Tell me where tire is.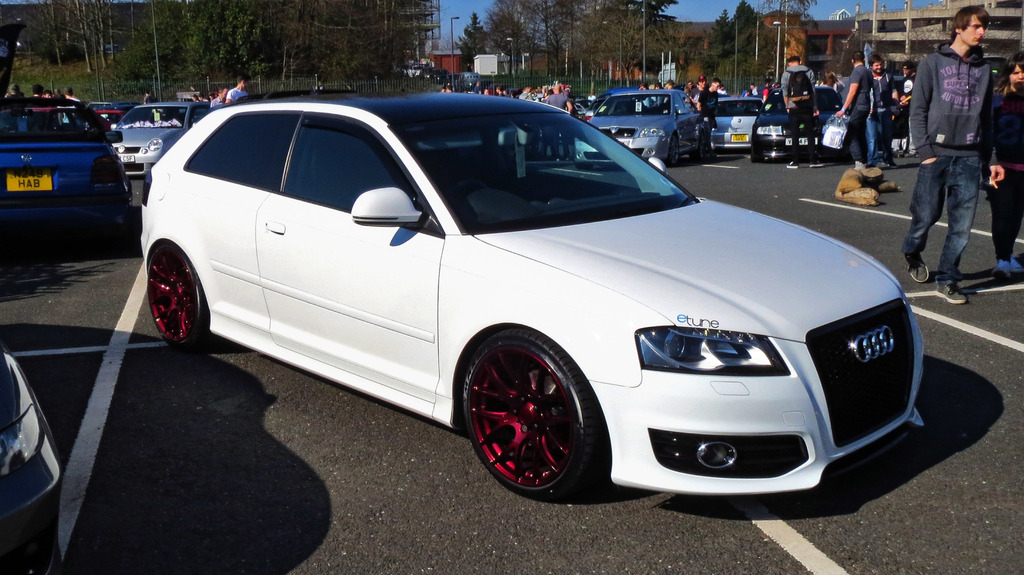
tire is at <bbox>576, 163, 593, 170</bbox>.
